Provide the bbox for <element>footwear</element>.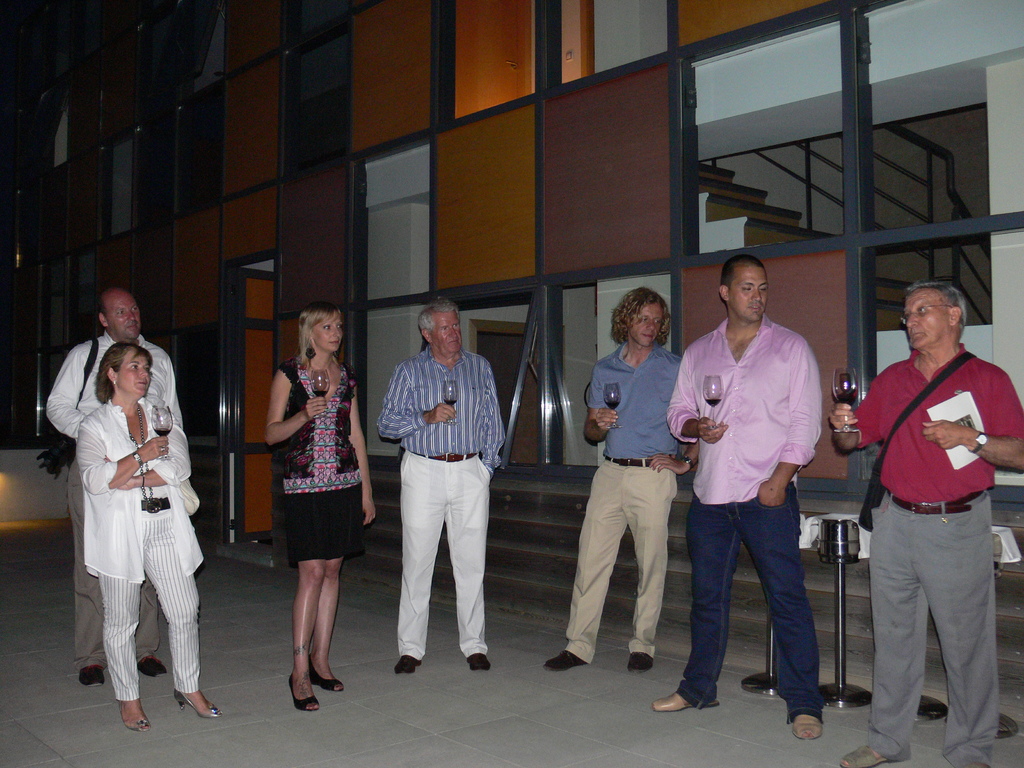
(x1=77, y1=664, x2=109, y2=691).
